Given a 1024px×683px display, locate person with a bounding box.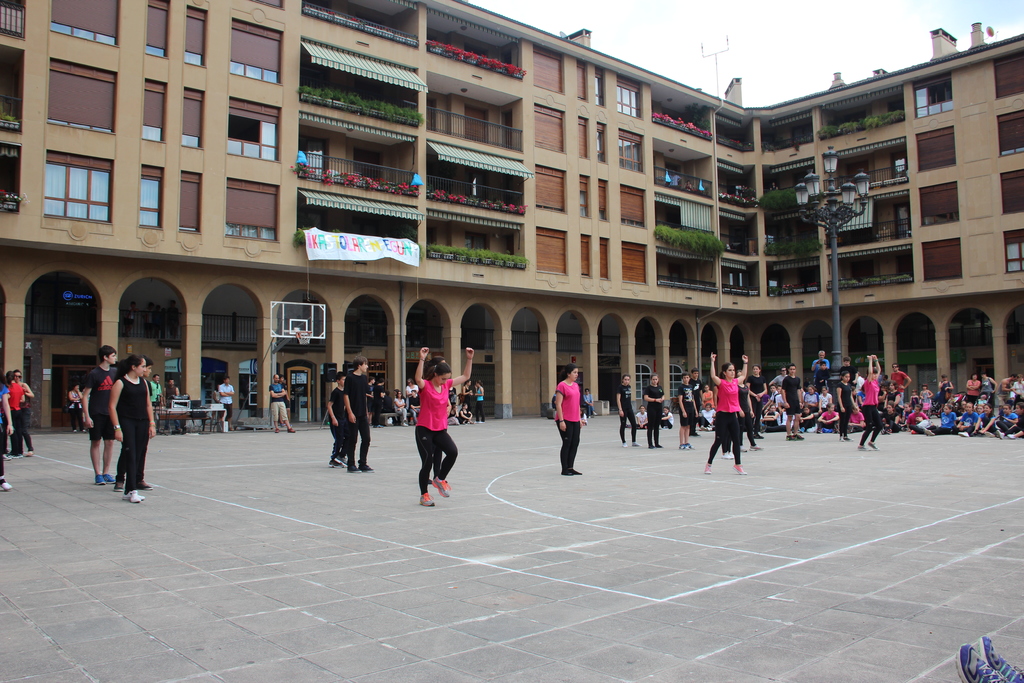
Located: rect(66, 380, 84, 432).
